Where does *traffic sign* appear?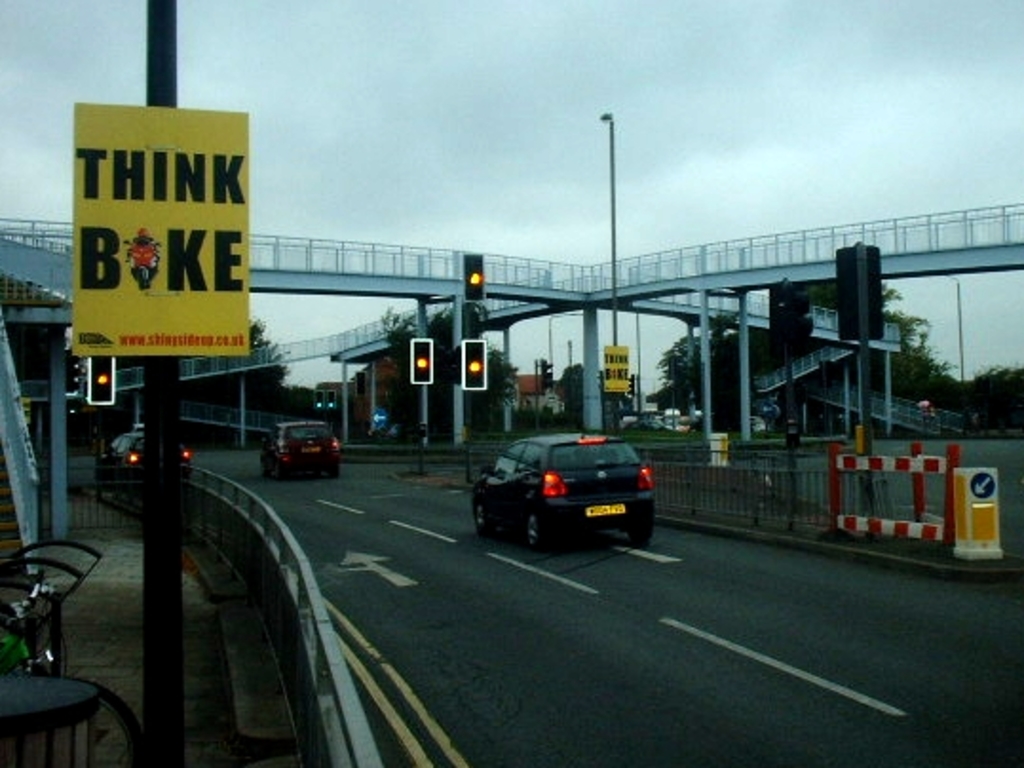
Appears at (407, 338, 435, 384).
